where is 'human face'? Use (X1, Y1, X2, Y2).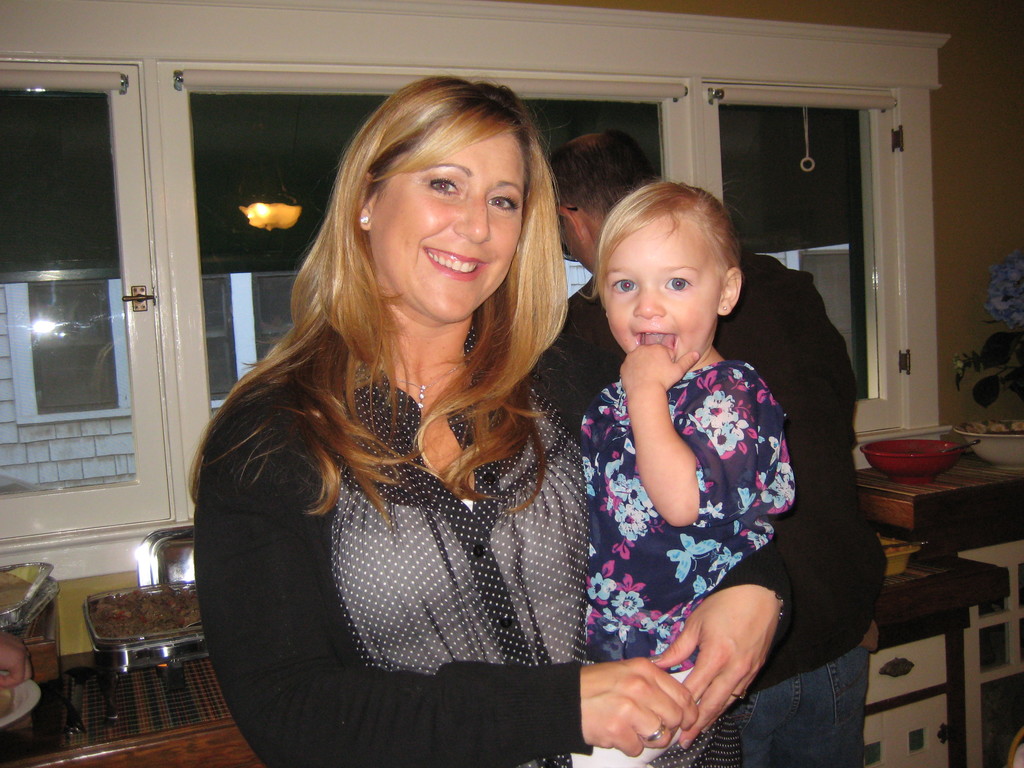
(367, 126, 528, 321).
